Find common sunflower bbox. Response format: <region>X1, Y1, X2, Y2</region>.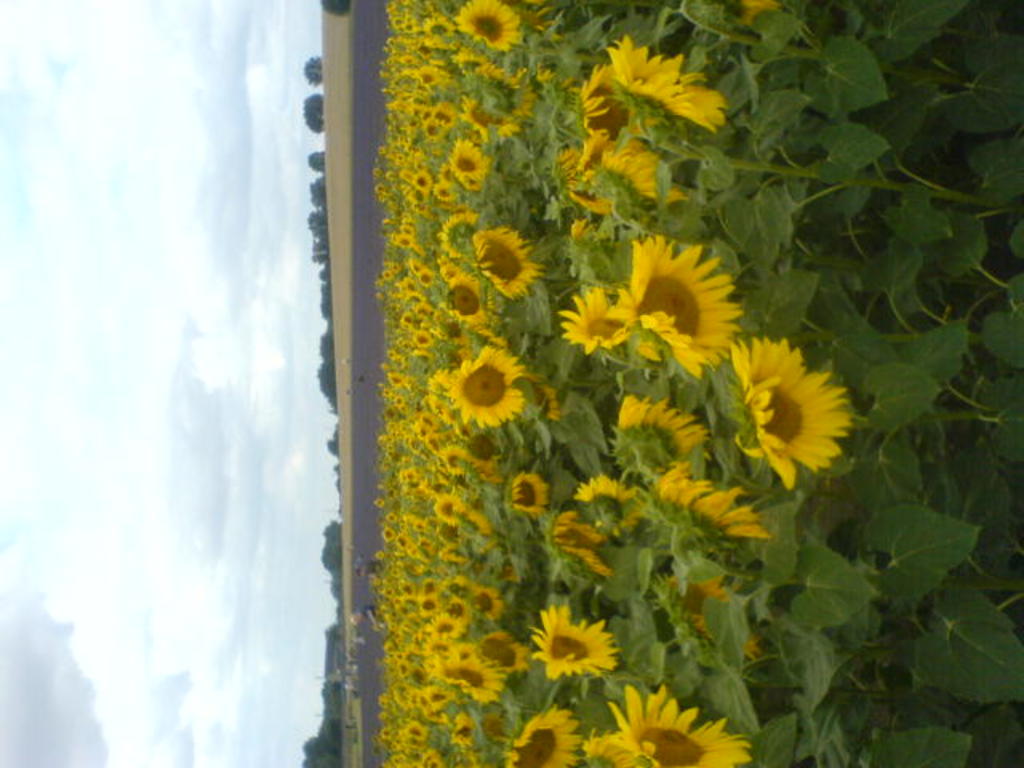
<region>578, 80, 626, 134</region>.
